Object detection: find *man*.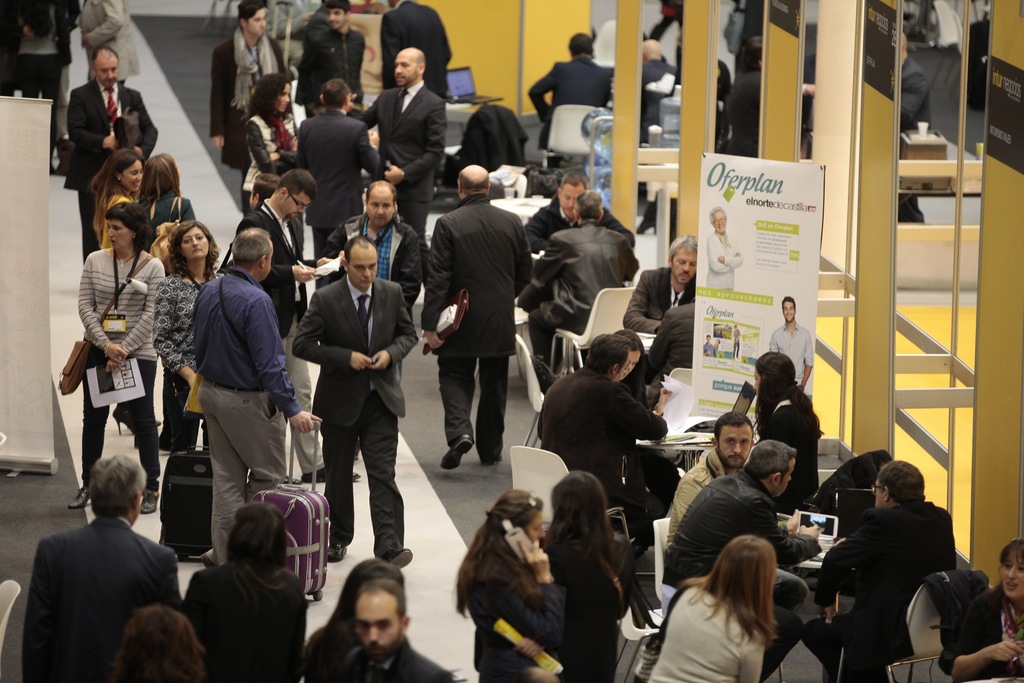
box(294, 239, 420, 577).
